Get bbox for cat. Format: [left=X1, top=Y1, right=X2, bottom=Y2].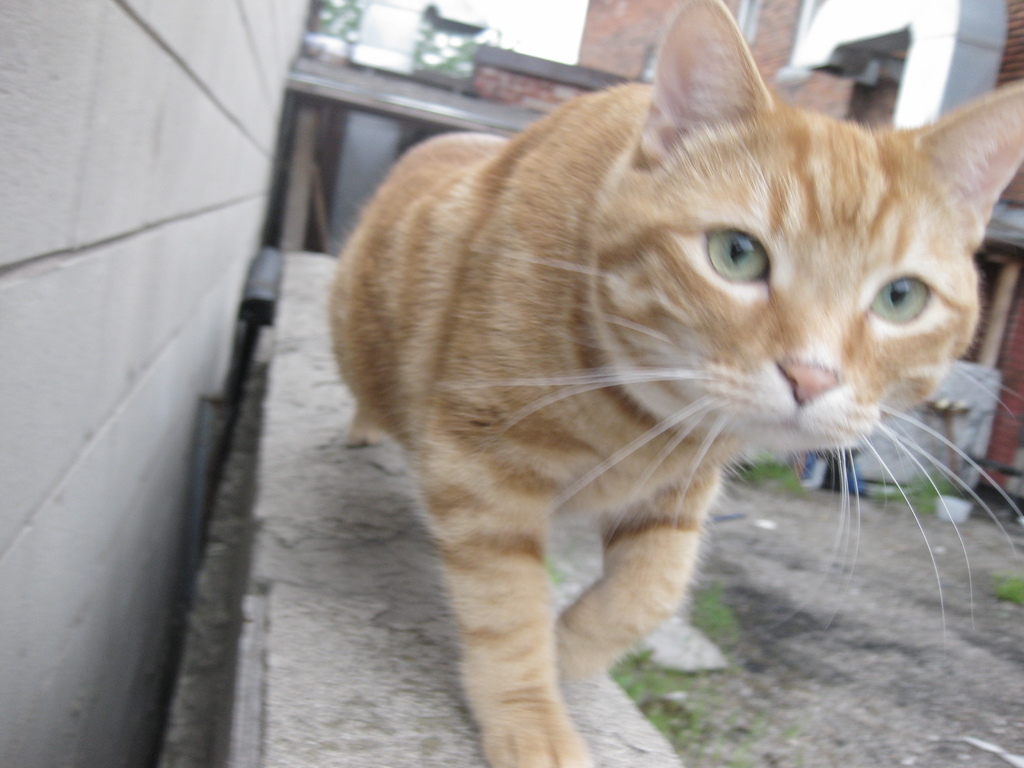
[left=325, top=0, right=1023, bottom=767].
